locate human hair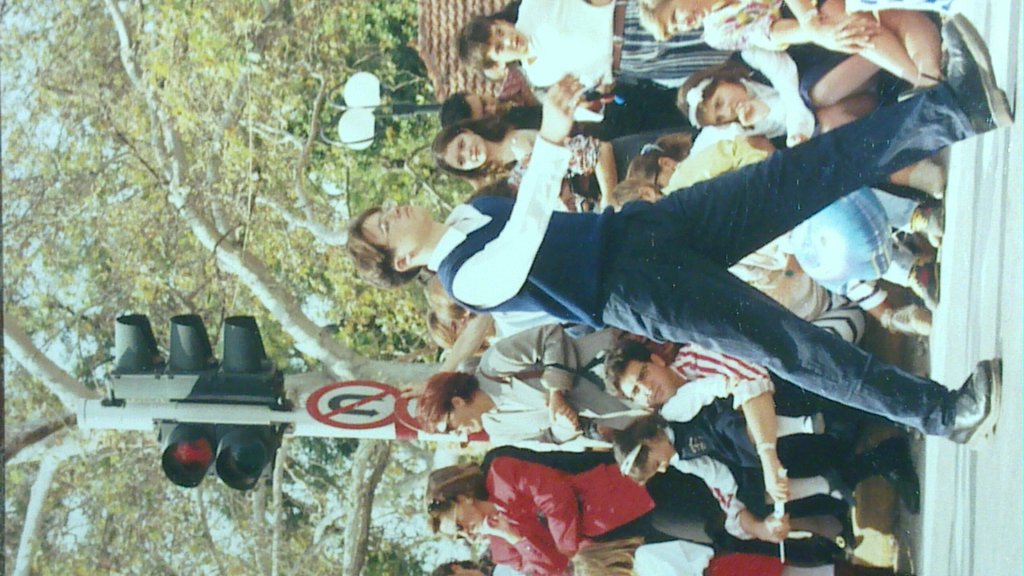
(left=568, top=536, right=648, bottom=575)
